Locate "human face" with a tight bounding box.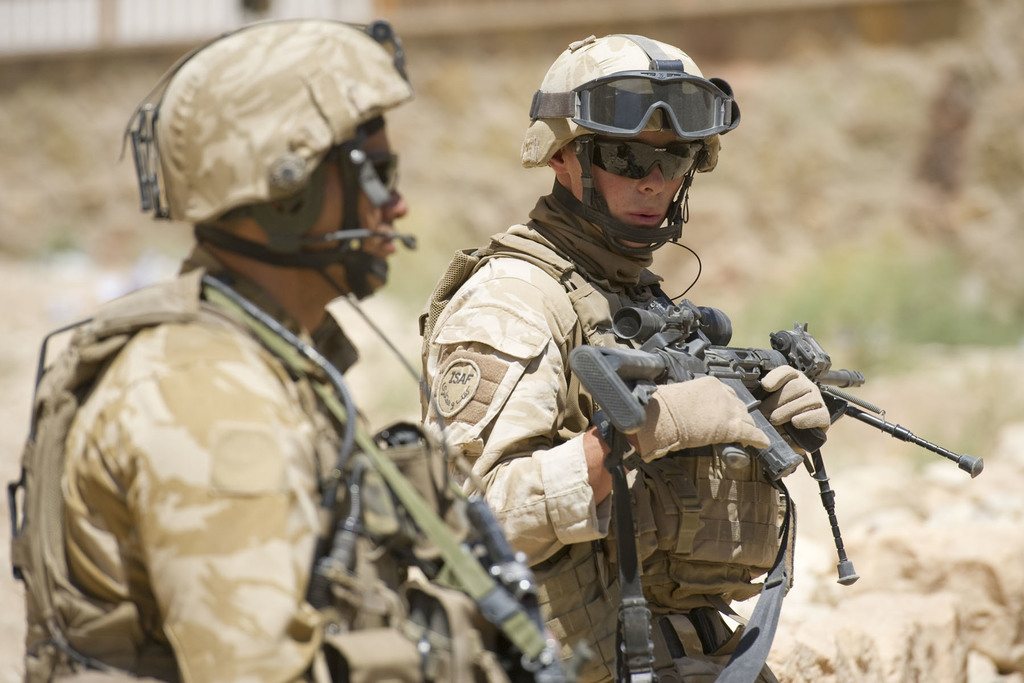
locate(305, 129, 408, 287).
